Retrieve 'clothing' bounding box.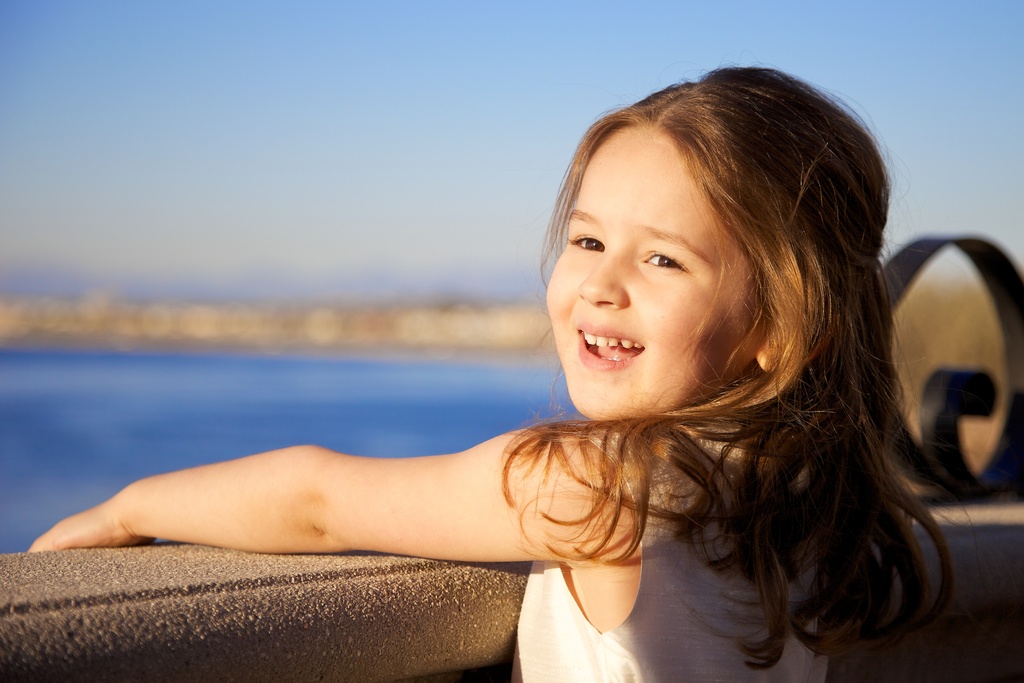
Bounding box: select_region(495, 425, 850, 682).
